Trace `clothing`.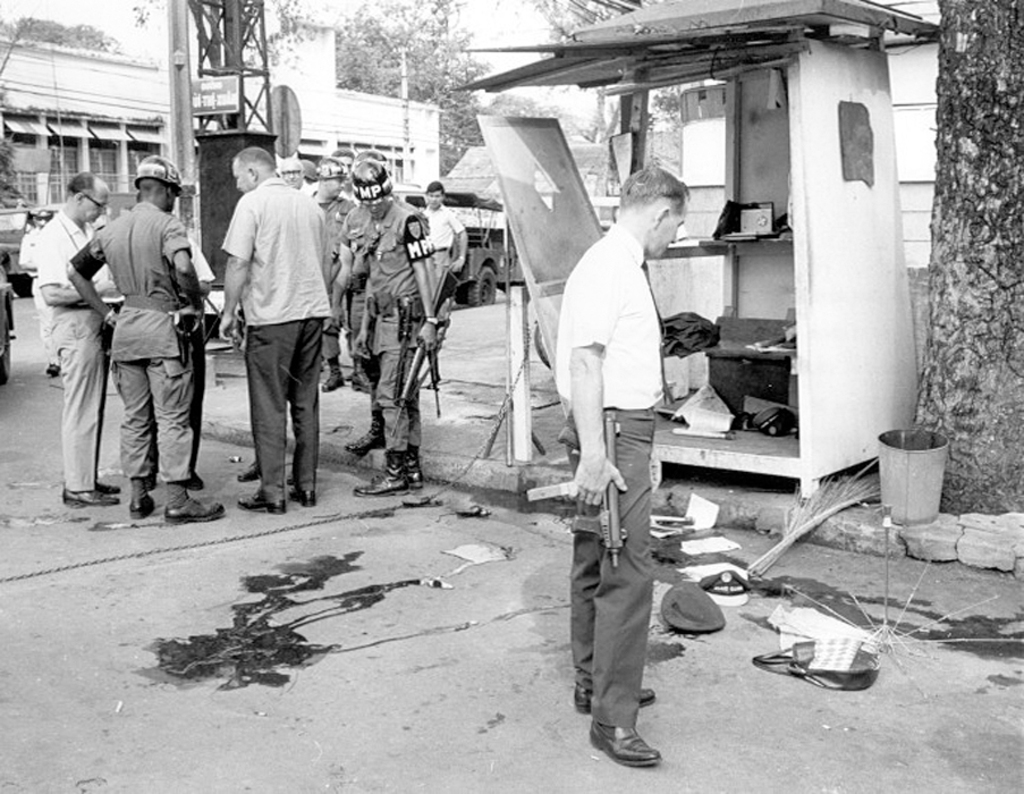
Traced to crop(338, 198, 434, 451).
